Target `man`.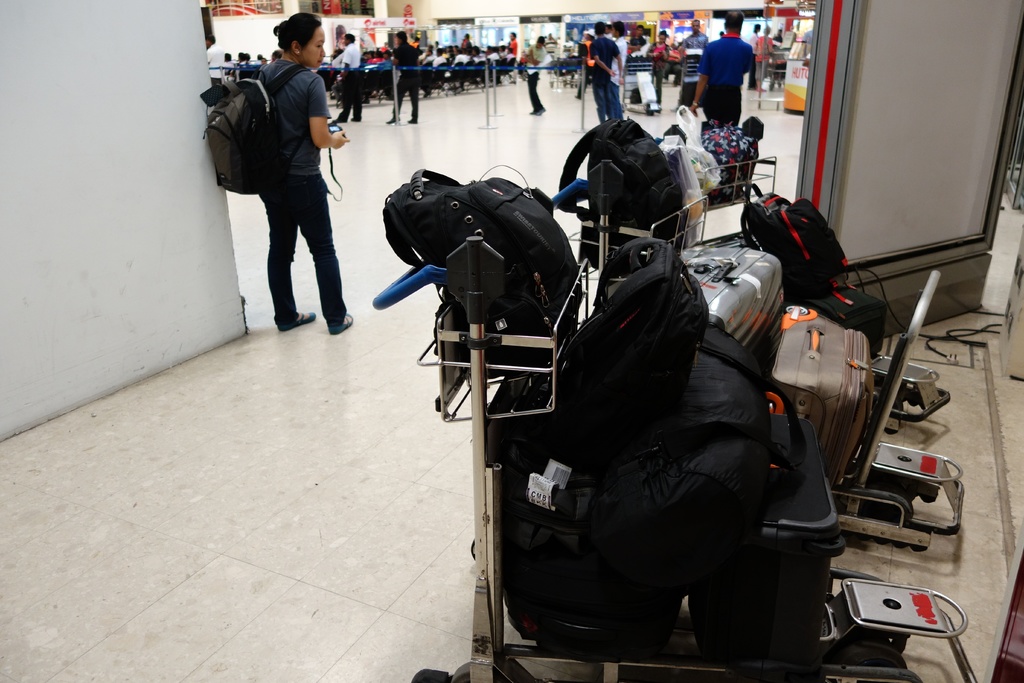
Target region: [x1=616, y1=22, x2=660, y2=97].
